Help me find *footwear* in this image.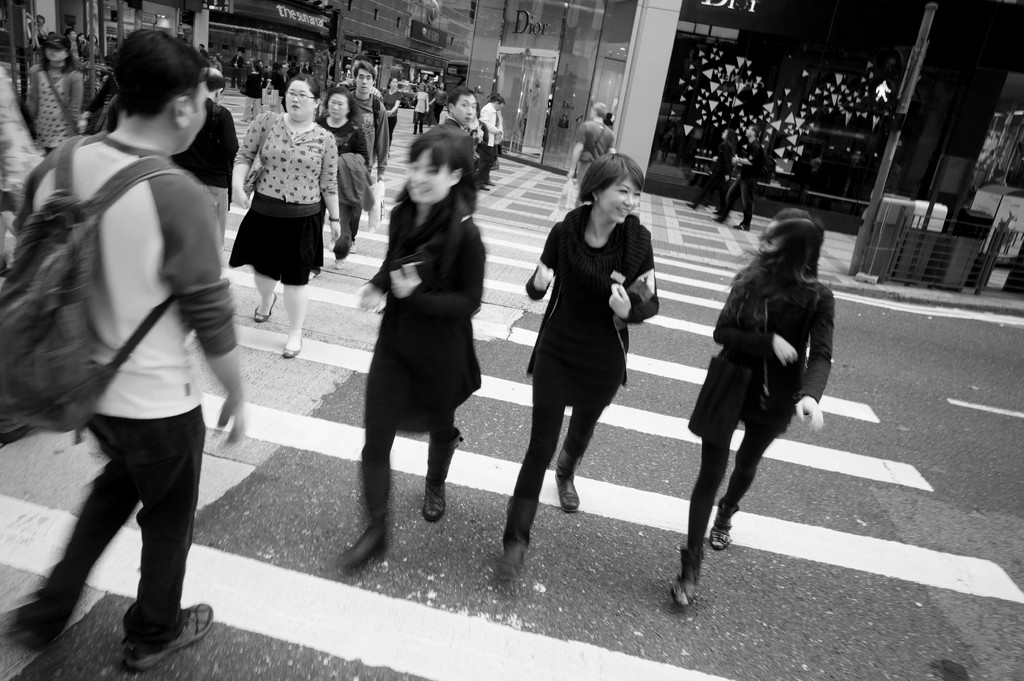
Found it: <bbox>733, 223, 751, 232</bbox>.
